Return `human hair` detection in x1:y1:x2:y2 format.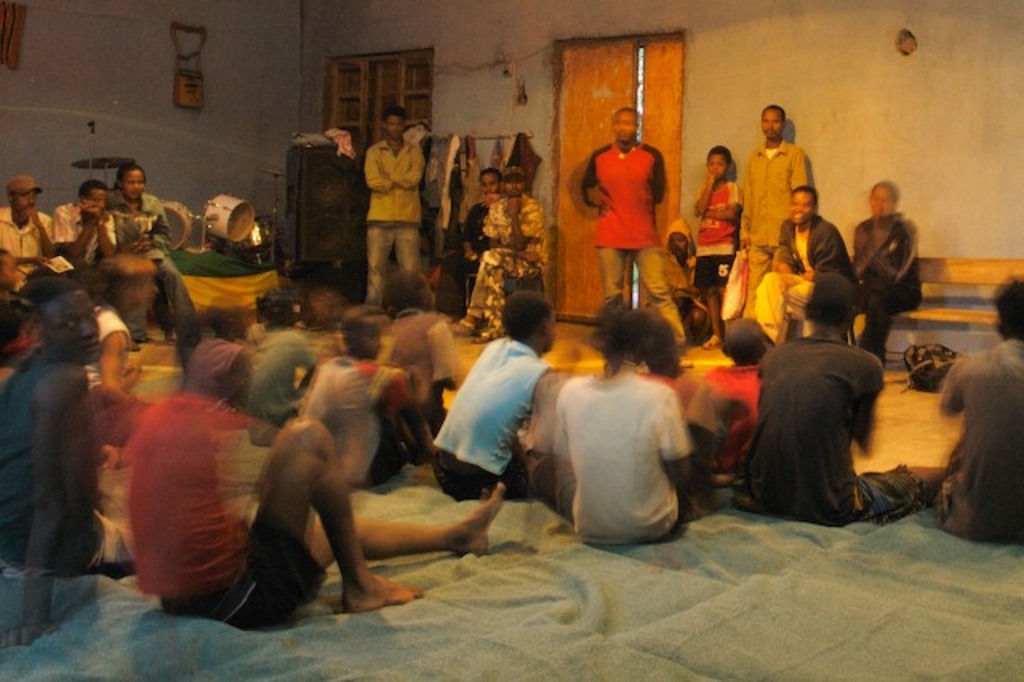
342:306:384:328.
